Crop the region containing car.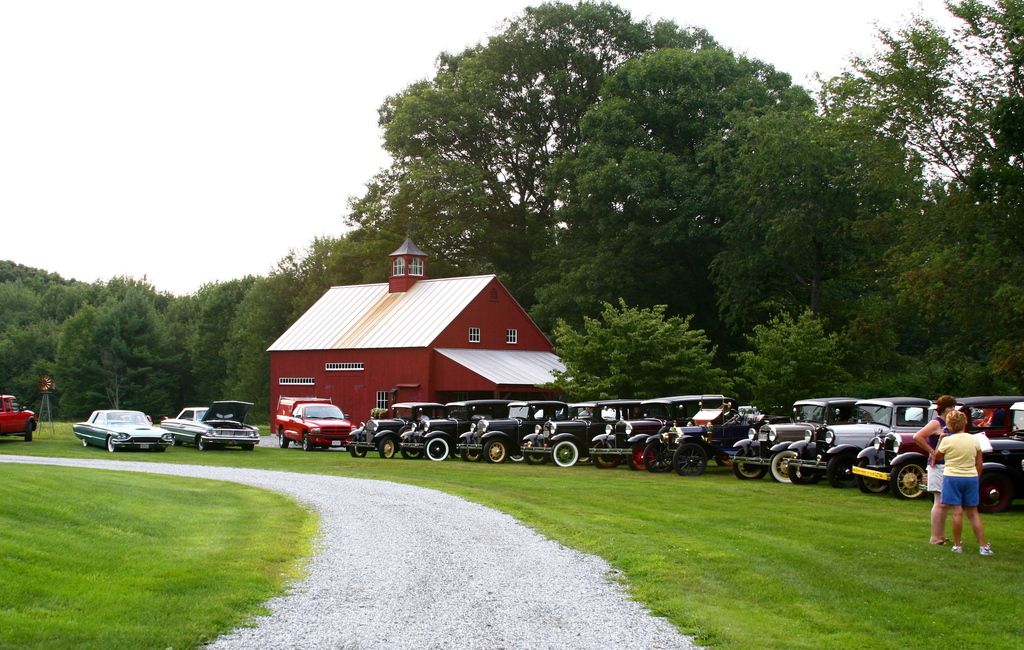
Crop region: l=70, t=410, r=172, b=455.
